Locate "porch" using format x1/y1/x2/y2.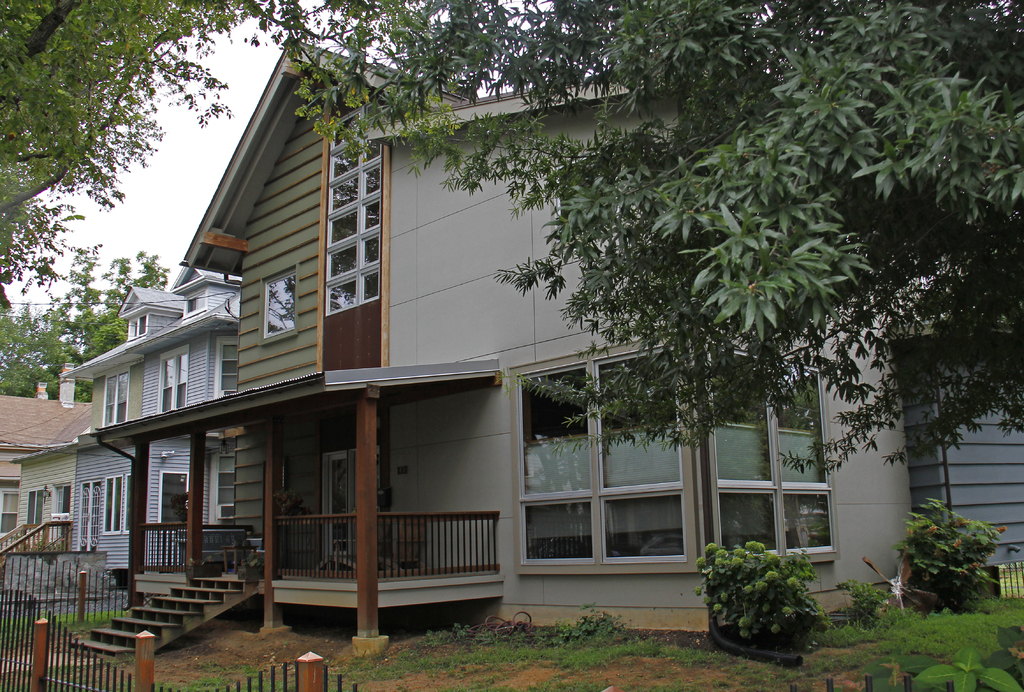
135/508/502/580.
